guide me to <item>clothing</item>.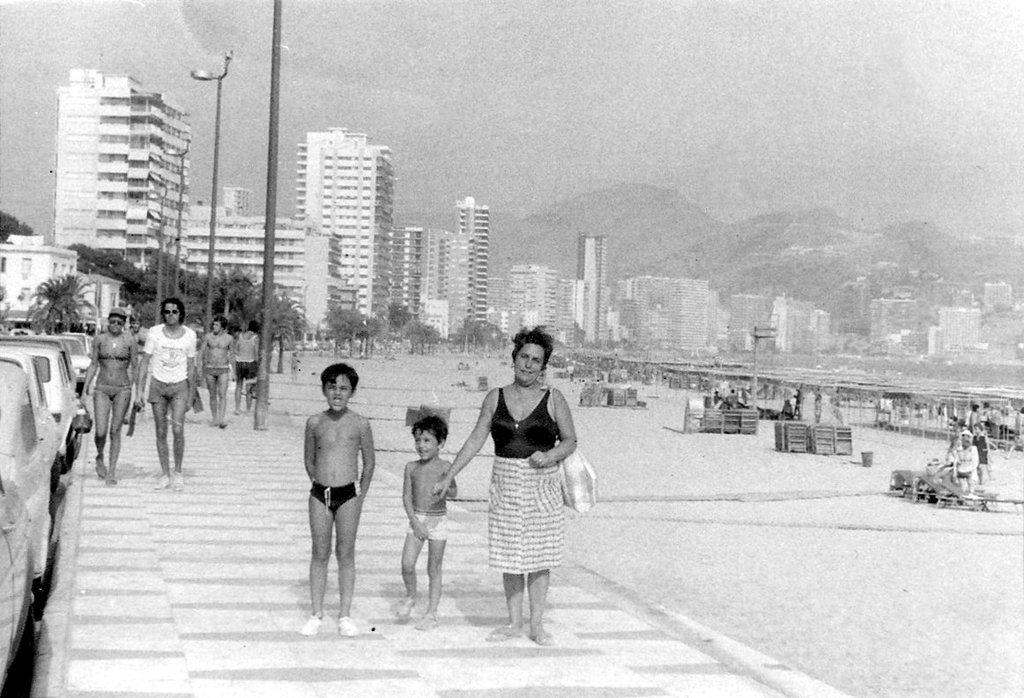
Guidance: (left=486, top=382, right=568, bottom=576).
